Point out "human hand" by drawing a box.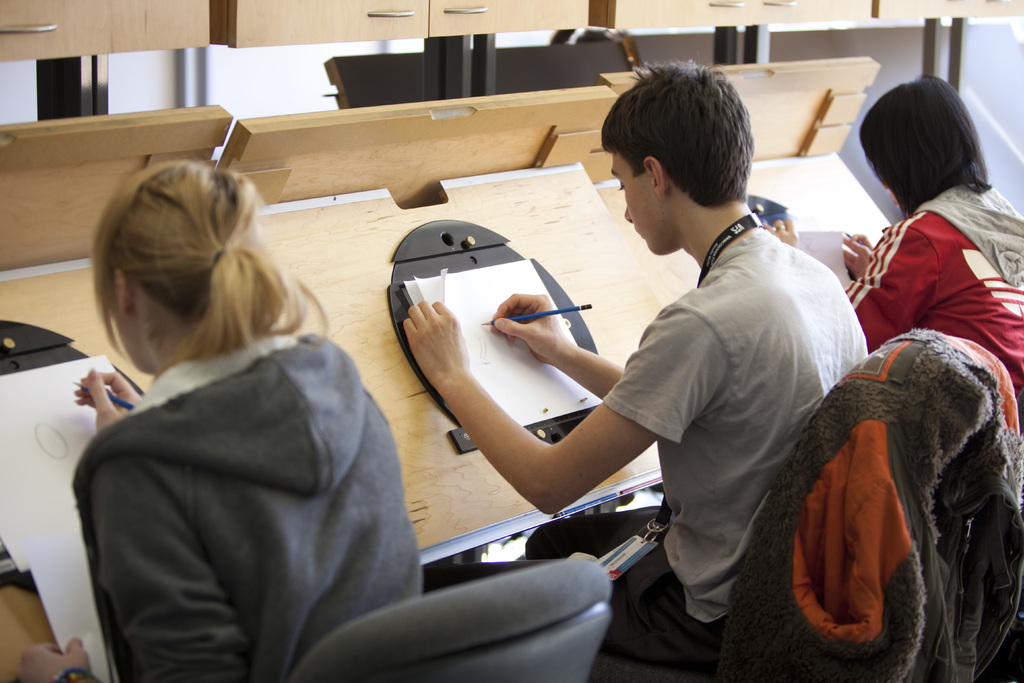
select_region(835, 231, 875, 284).
